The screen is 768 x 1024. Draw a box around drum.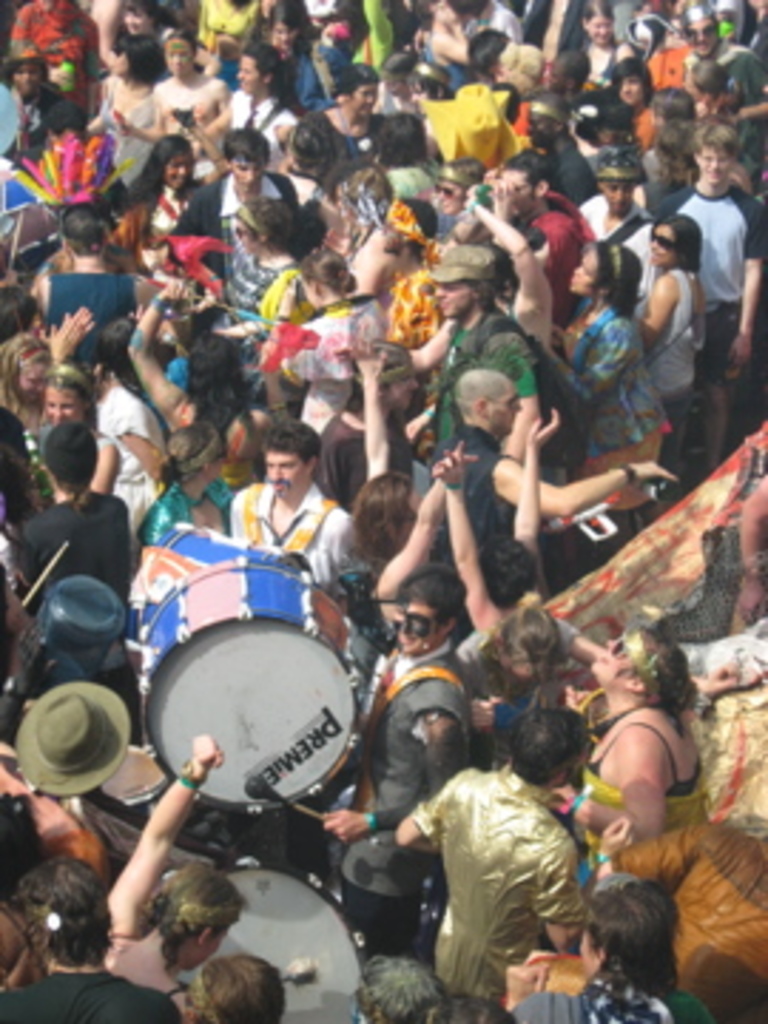
locate(0, 156, 63, 287).
